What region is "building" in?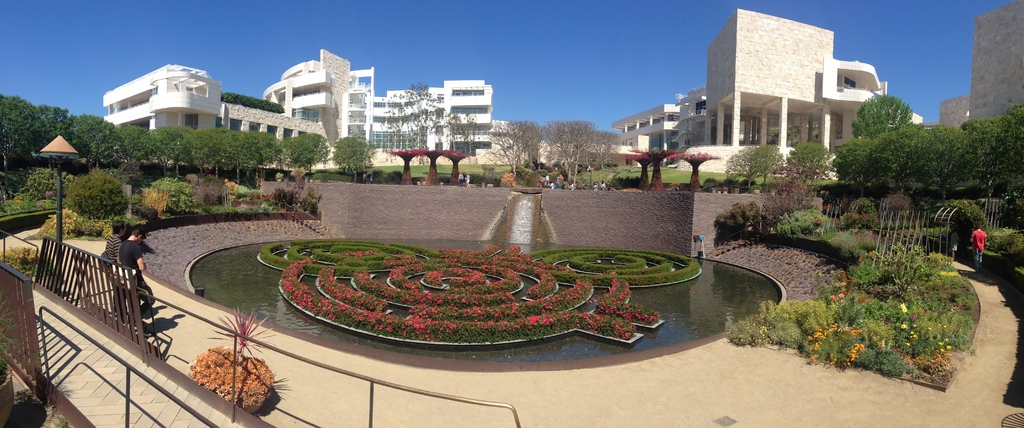
bbox(612, 4, 928, 186).
